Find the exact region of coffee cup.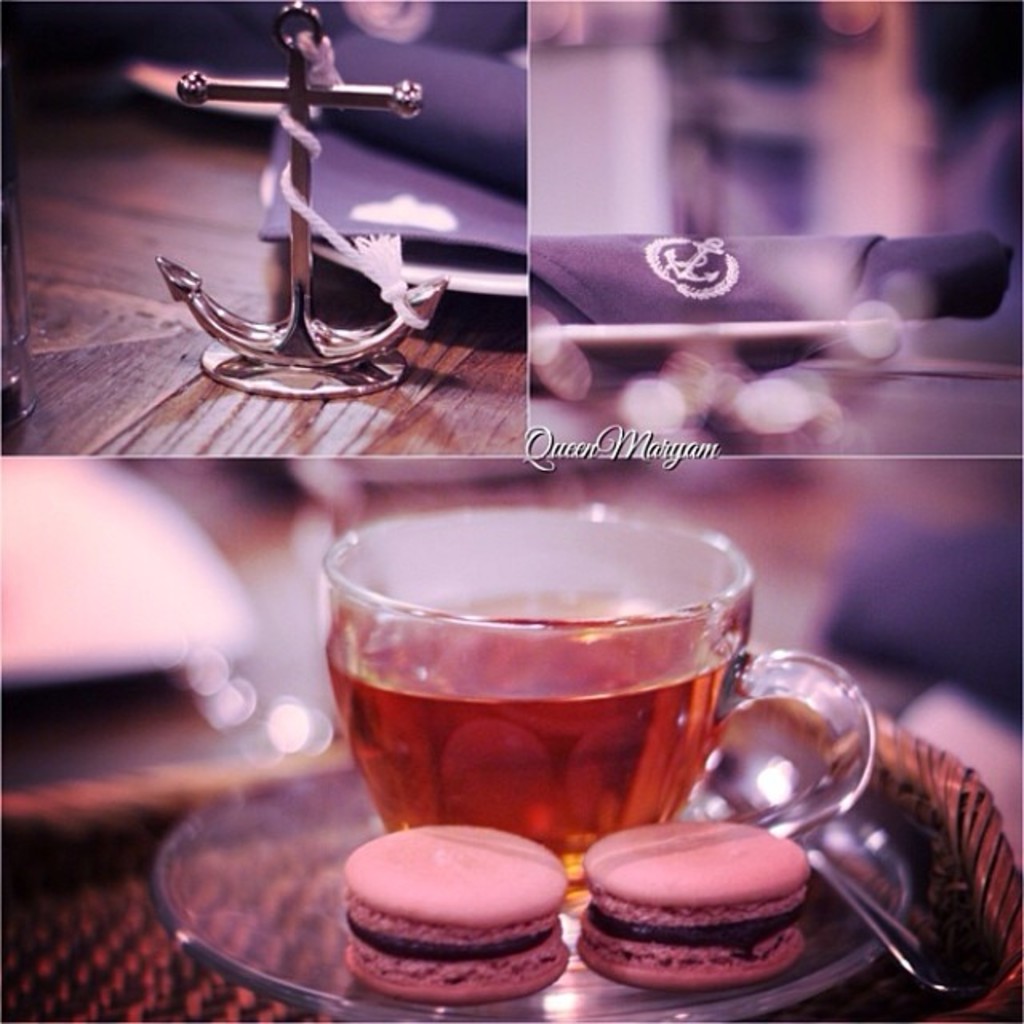
Exact region: 323:498:882:922.
